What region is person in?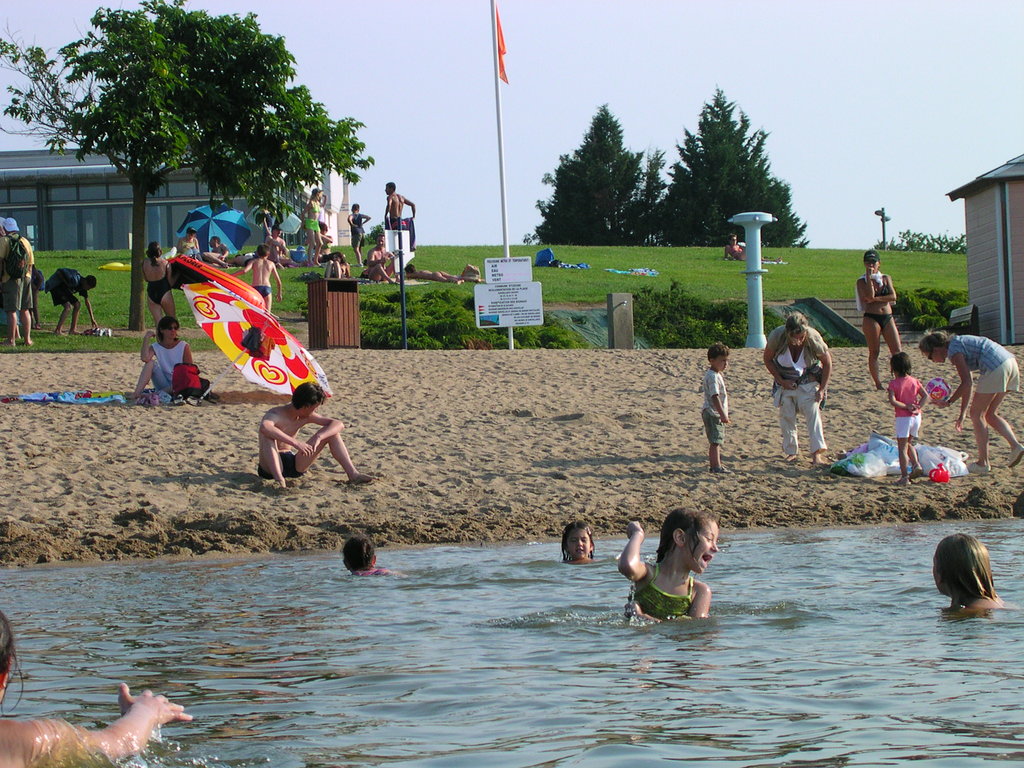
<box>256,383,366,487</box>.
